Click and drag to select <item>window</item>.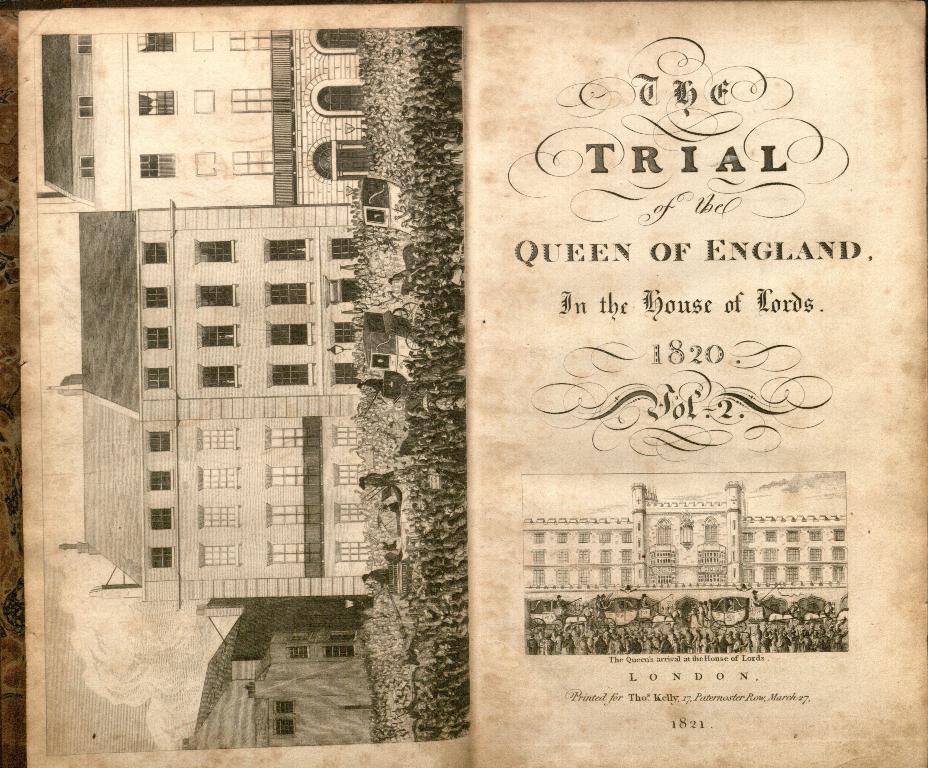
Selection: bbox=(788, 528, 800, 542).
